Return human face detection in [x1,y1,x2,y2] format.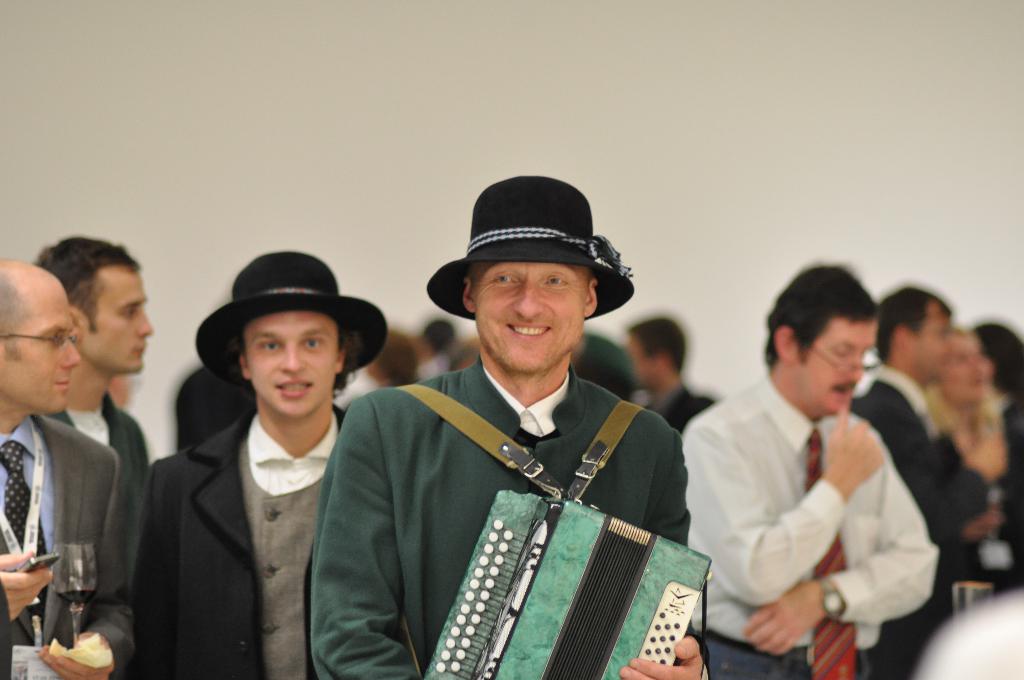
[474,261,587,376].
